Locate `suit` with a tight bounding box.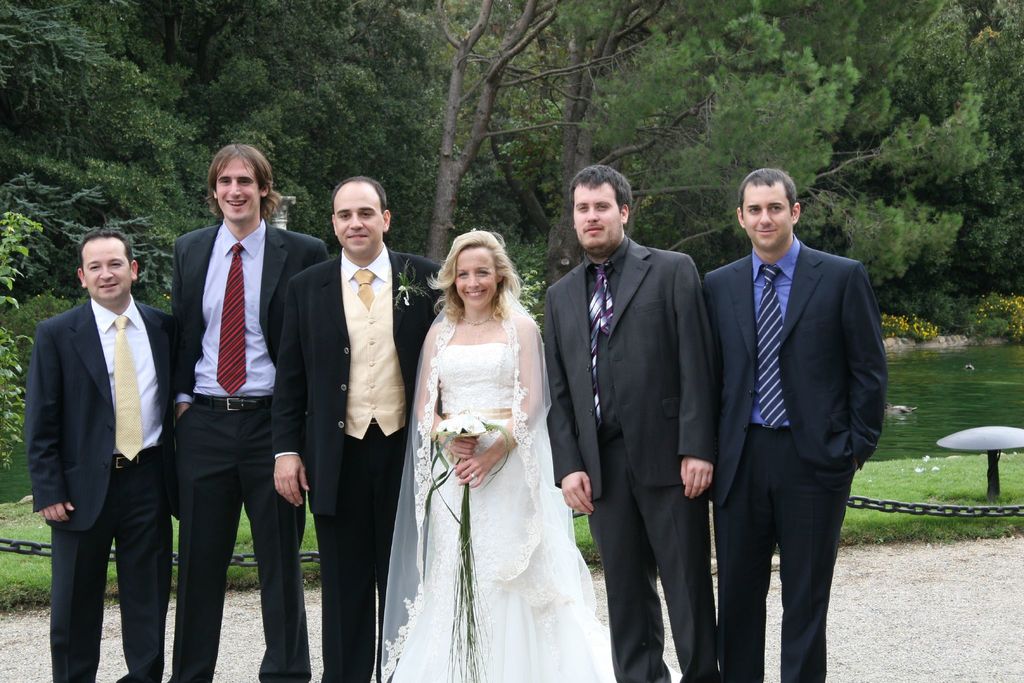
27:293:173:682.
